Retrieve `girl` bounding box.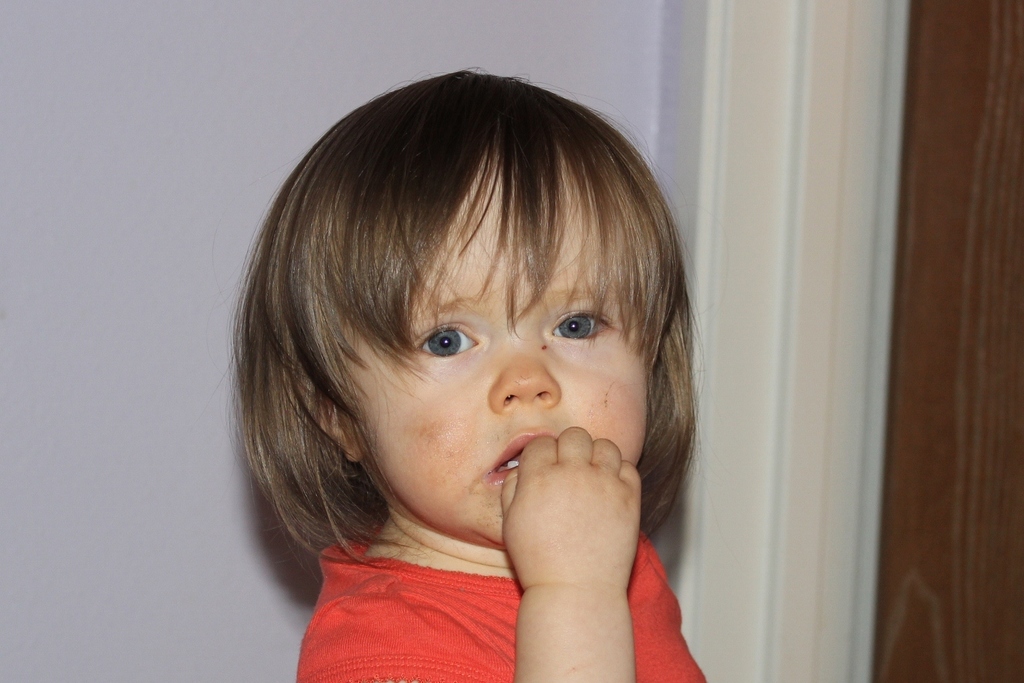
Bounding box: box(192, 65, 729, 681).
